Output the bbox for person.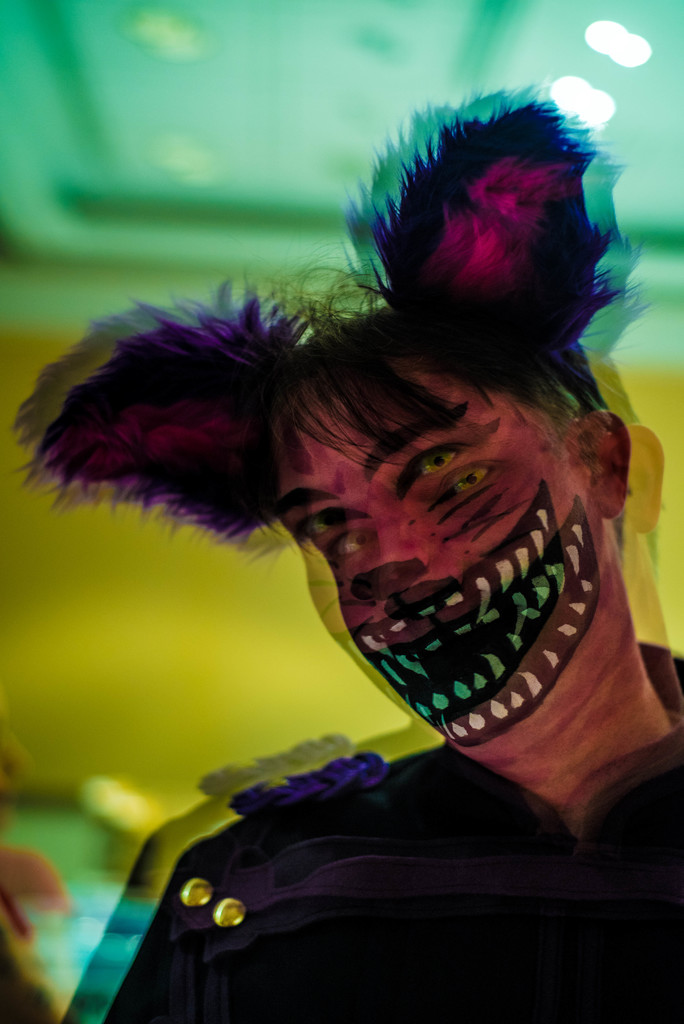
x1=37 y1=117 x2=683 y2=983.
